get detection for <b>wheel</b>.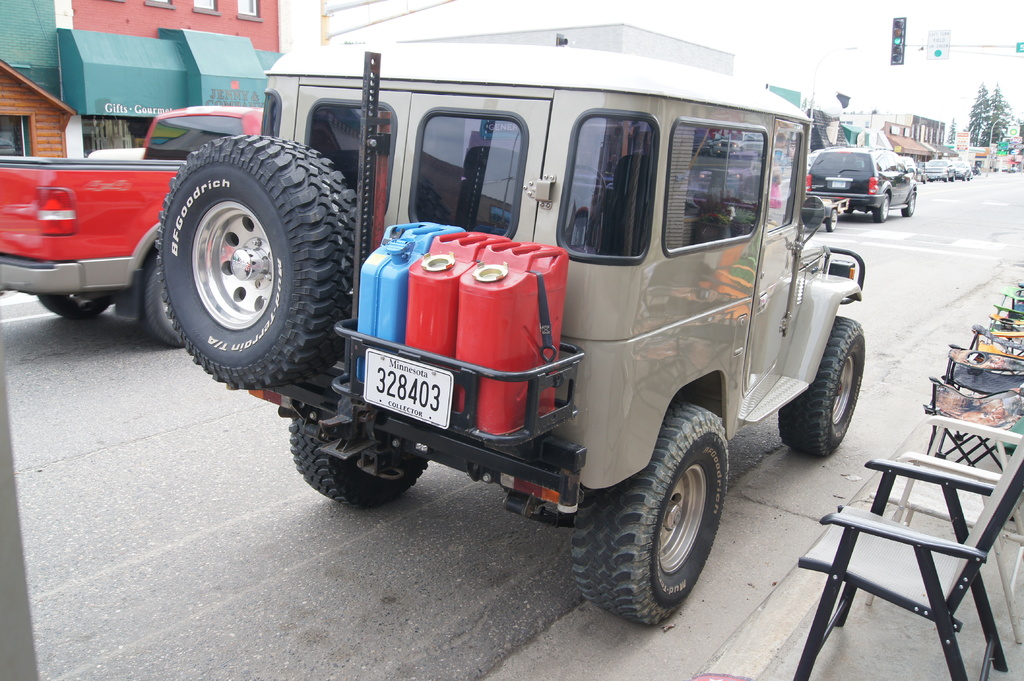
Detection: detection(287, 417, 430, 512).
